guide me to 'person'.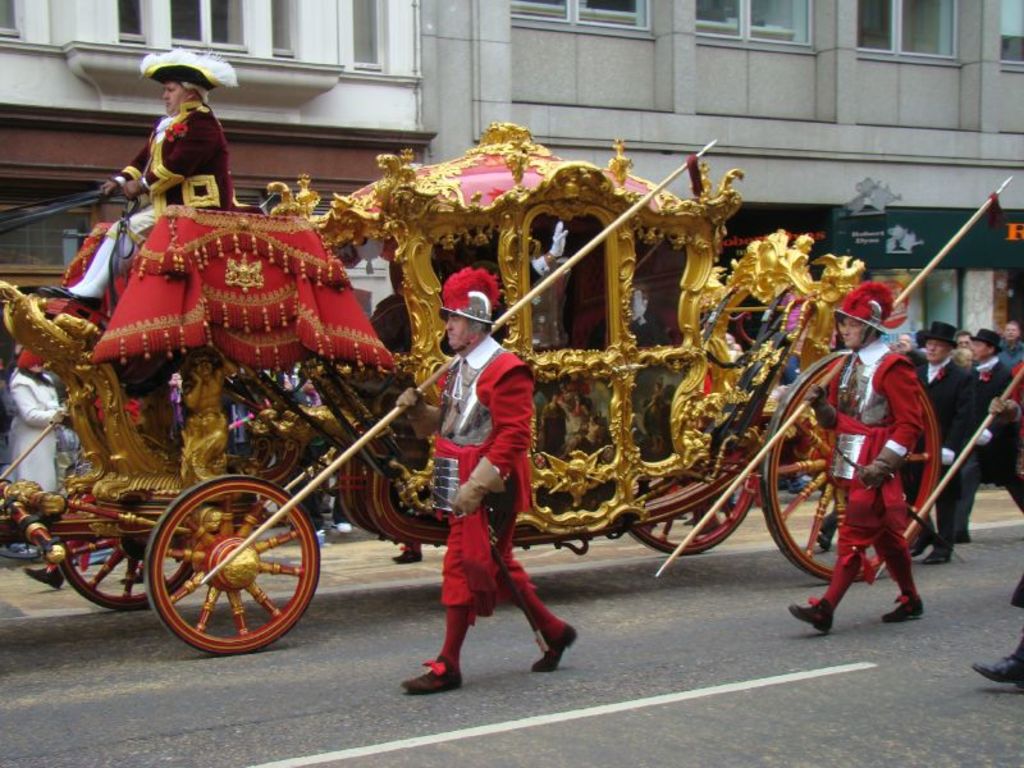
Guidance: 950,346,983,369.
